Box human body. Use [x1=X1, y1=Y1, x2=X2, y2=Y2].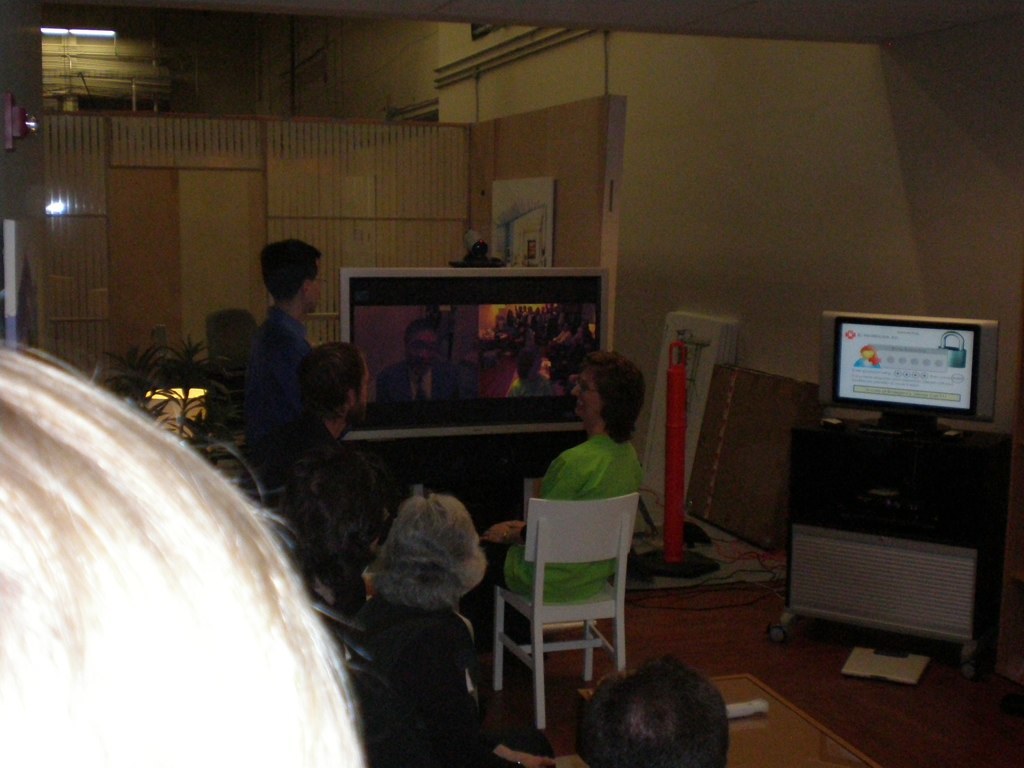
[x1=239, y1=220, x2=324, y2=457].
